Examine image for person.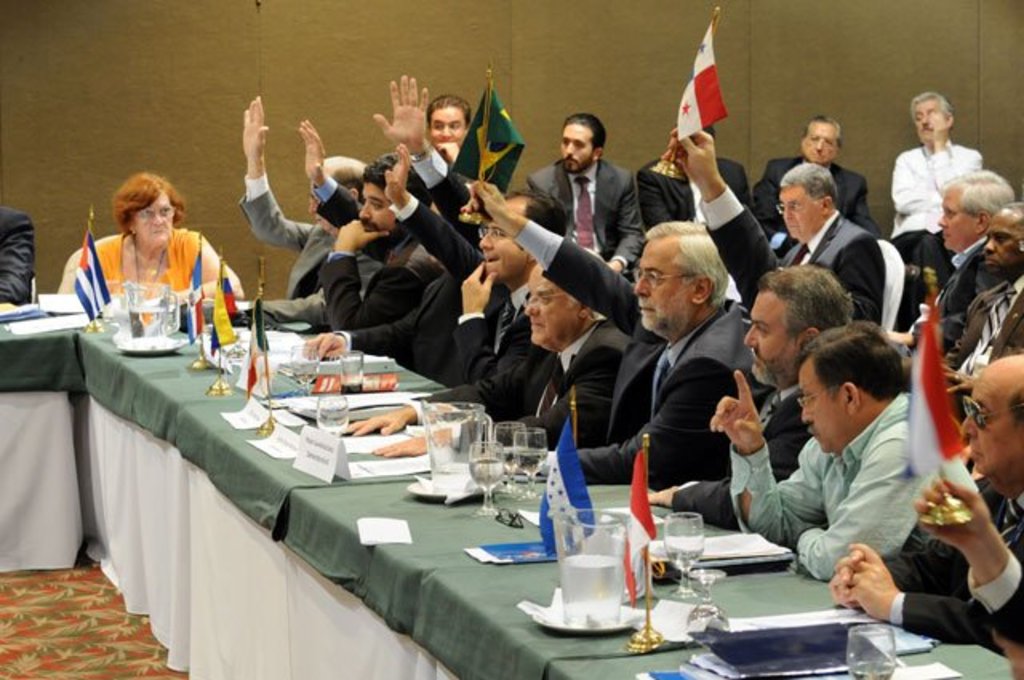
Examination result: <region>456, 178, 778, 485</region>.
